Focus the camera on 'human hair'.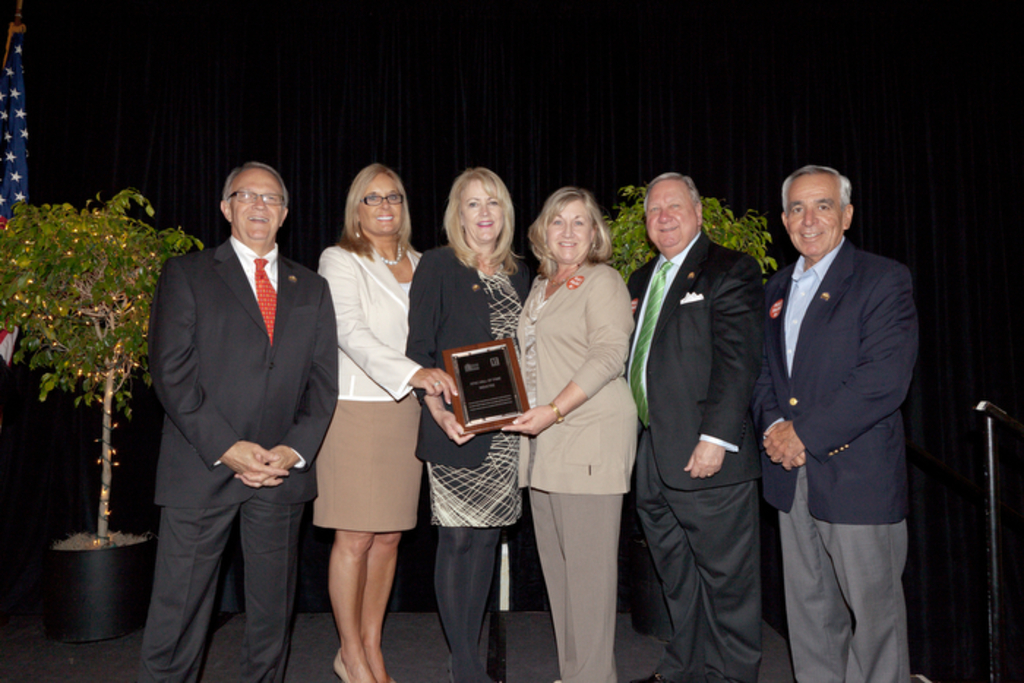
Focus region: (x1=783, y1=165, x2=851, y2=206).
